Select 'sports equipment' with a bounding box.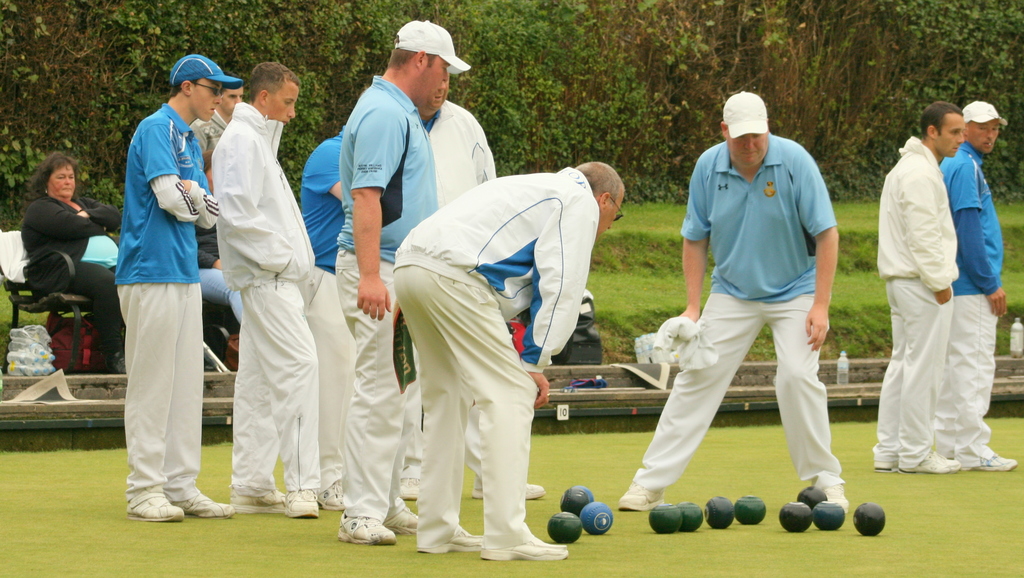
box=[473, 485, 546, 501].
